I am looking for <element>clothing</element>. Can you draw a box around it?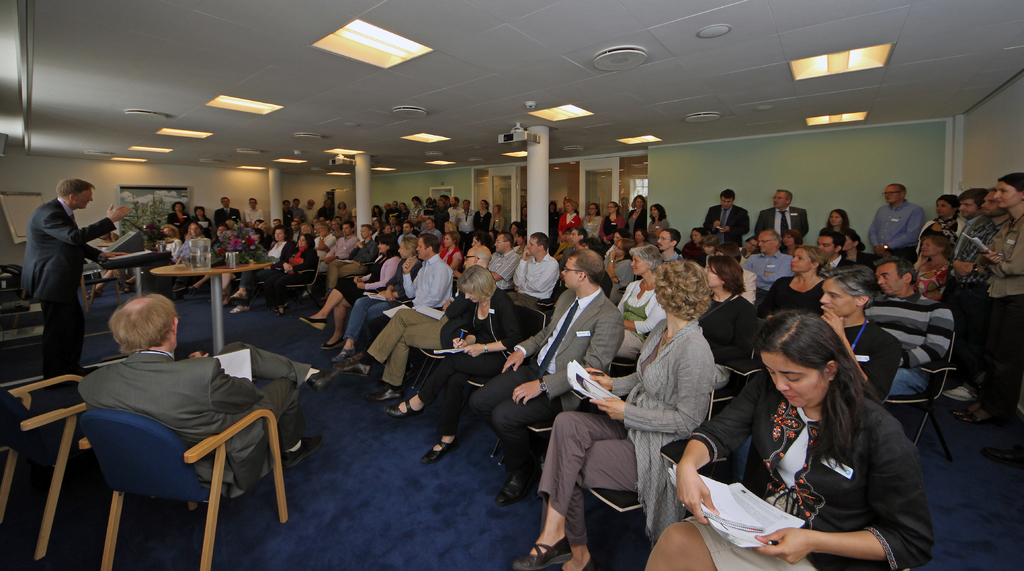
Sure, the bounding box is box(647, 383, 943, 570).
